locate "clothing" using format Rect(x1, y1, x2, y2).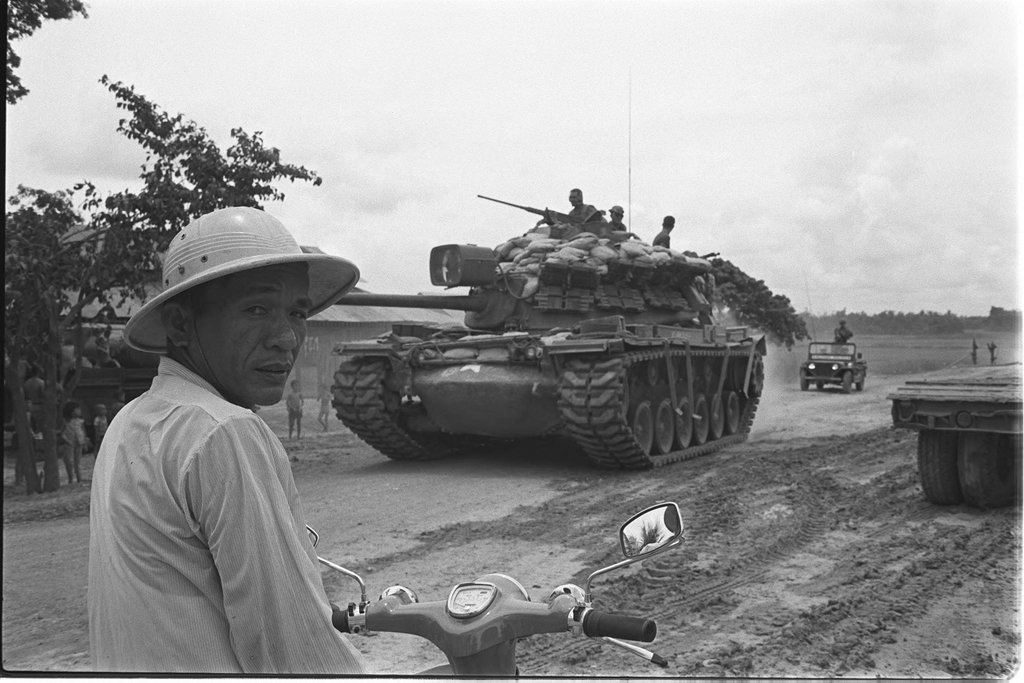
Rect(294, 411, 303, 416).
